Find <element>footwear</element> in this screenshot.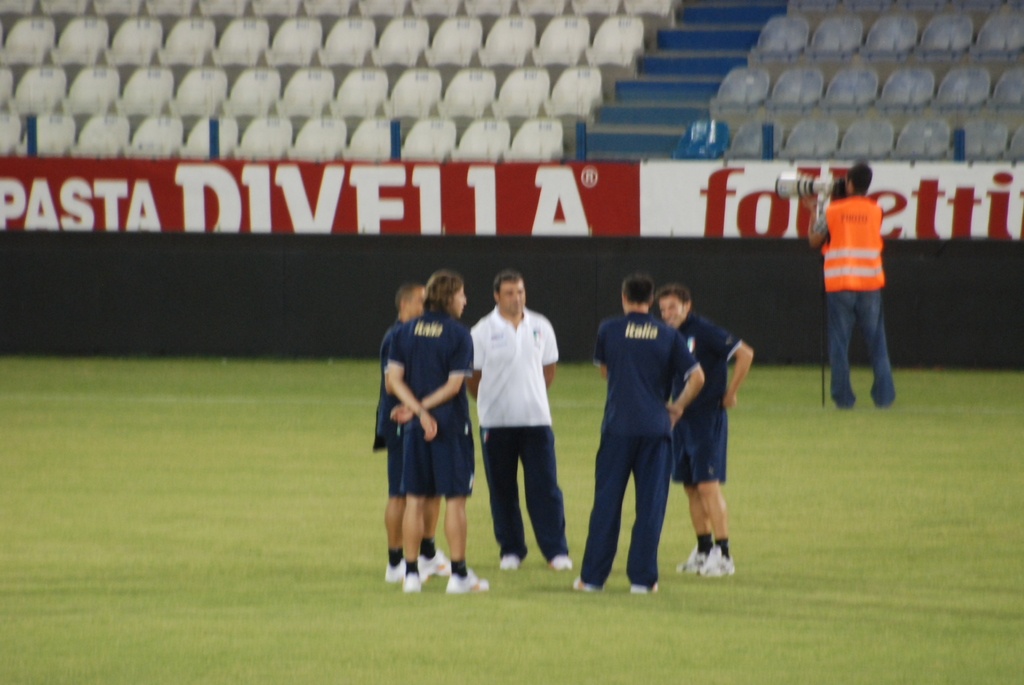
The bounding box for <element>footwear</element> is rect(680, 546, 706, 576).
